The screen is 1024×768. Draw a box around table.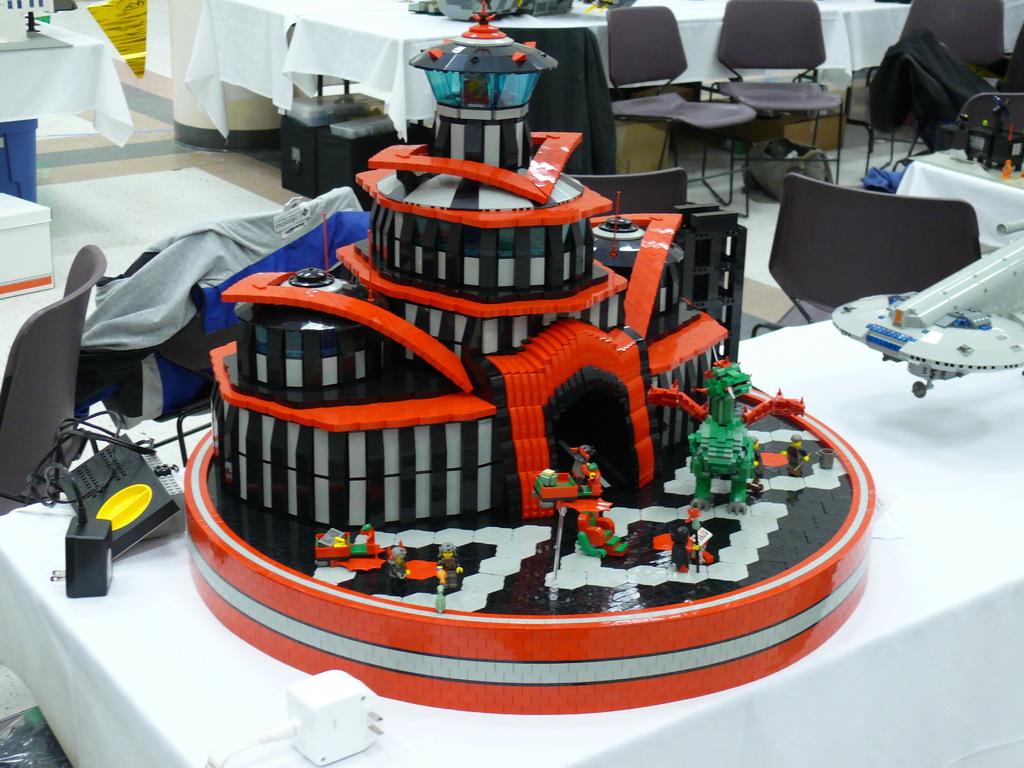
Rect(0, 4, 131, 196).
